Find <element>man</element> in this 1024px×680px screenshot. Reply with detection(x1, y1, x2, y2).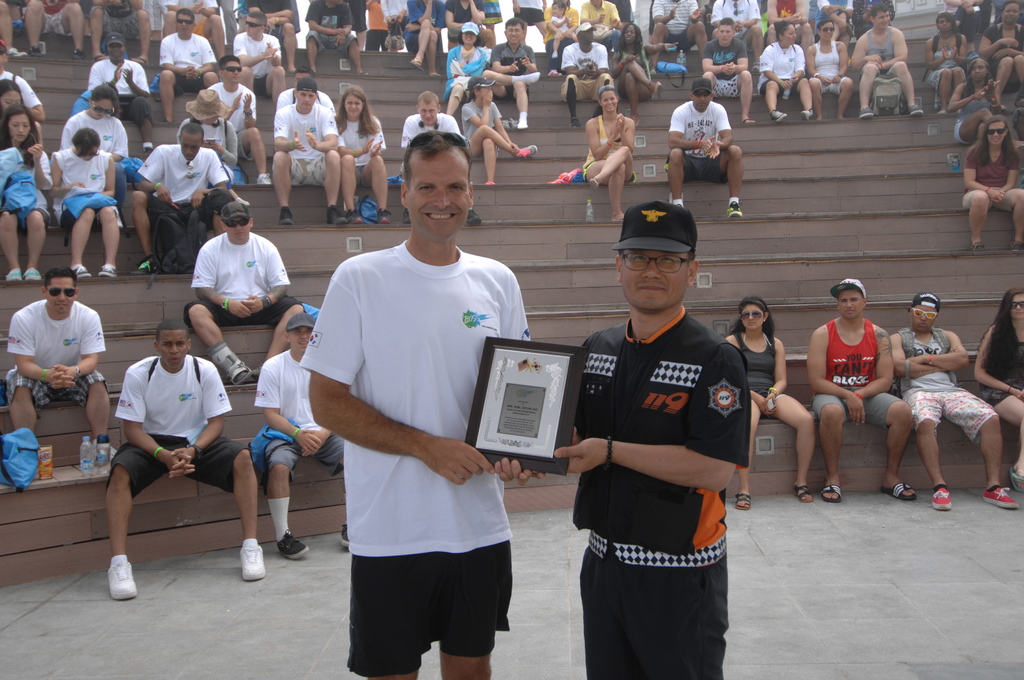
detection(803, 291, 922, 510).
